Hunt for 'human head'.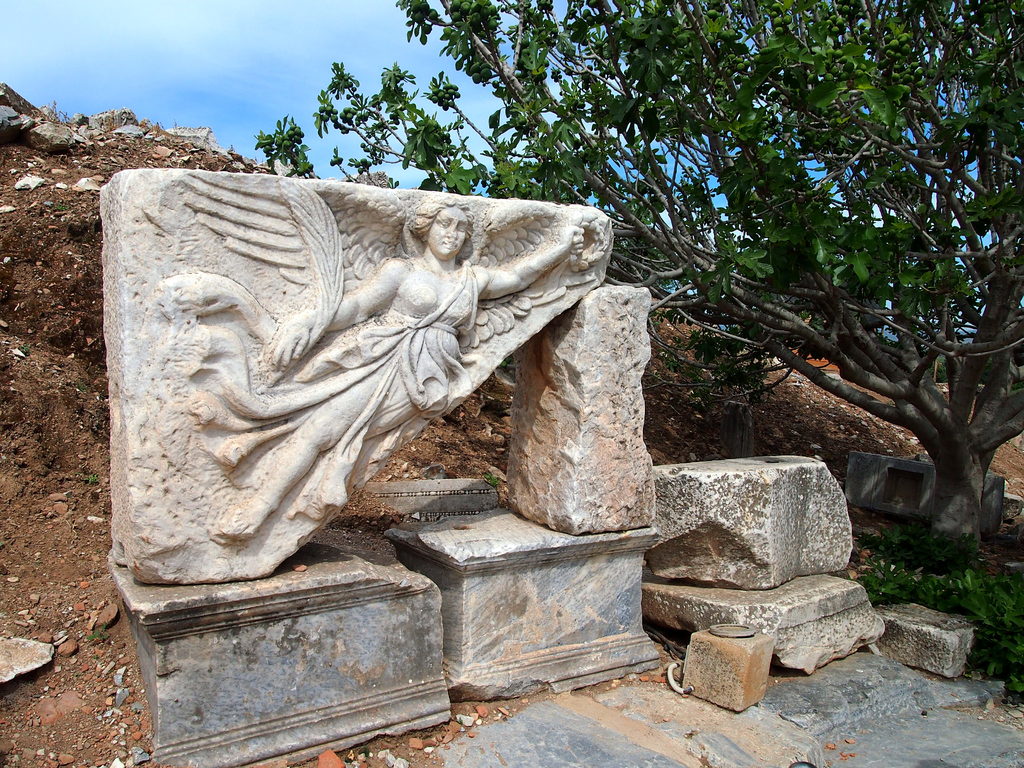
Hunted down at region(408, 201, 476, 257).
